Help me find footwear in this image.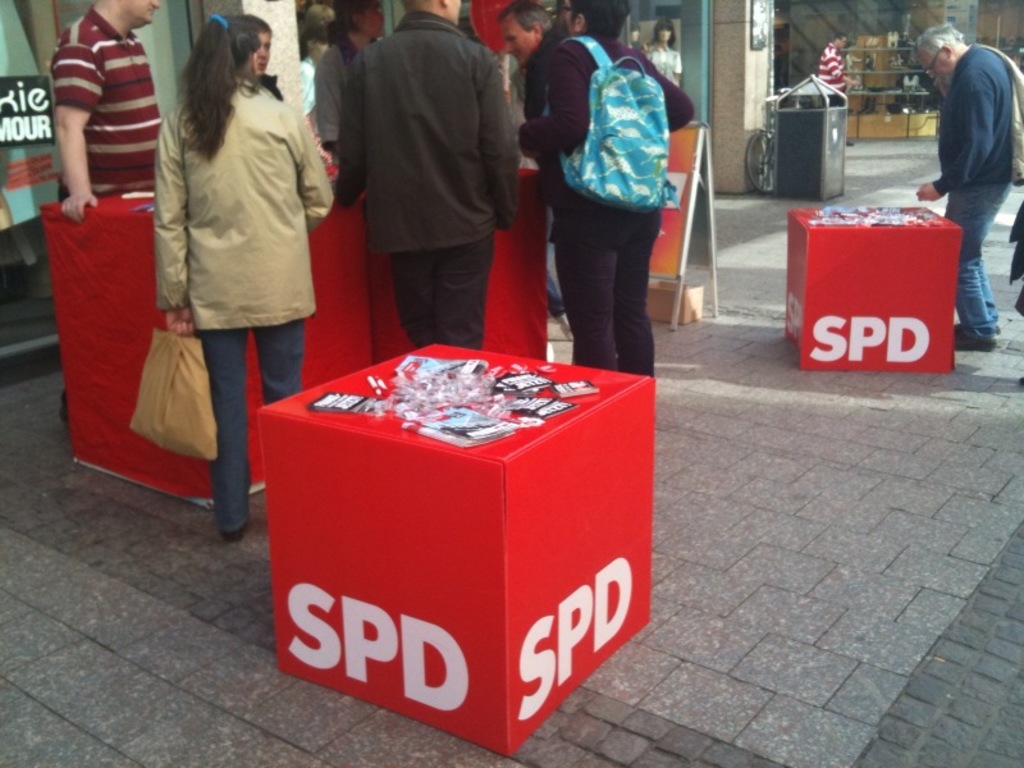
Found it: l=957, t=320, r=997, b=351.
